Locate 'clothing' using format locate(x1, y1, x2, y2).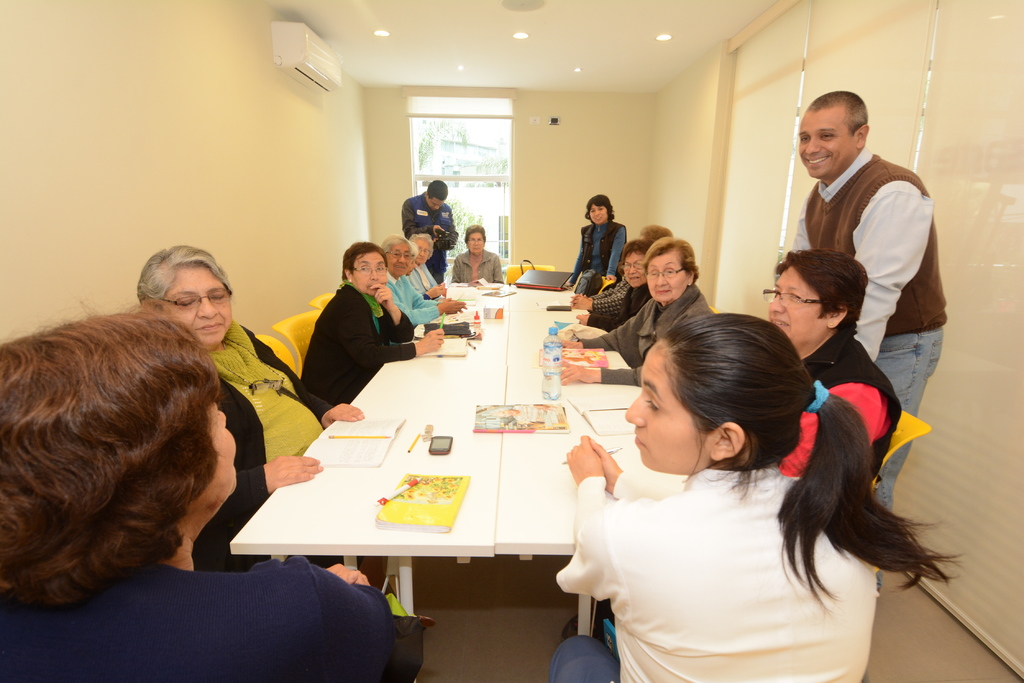
locate(576, 223, 628, 286).
